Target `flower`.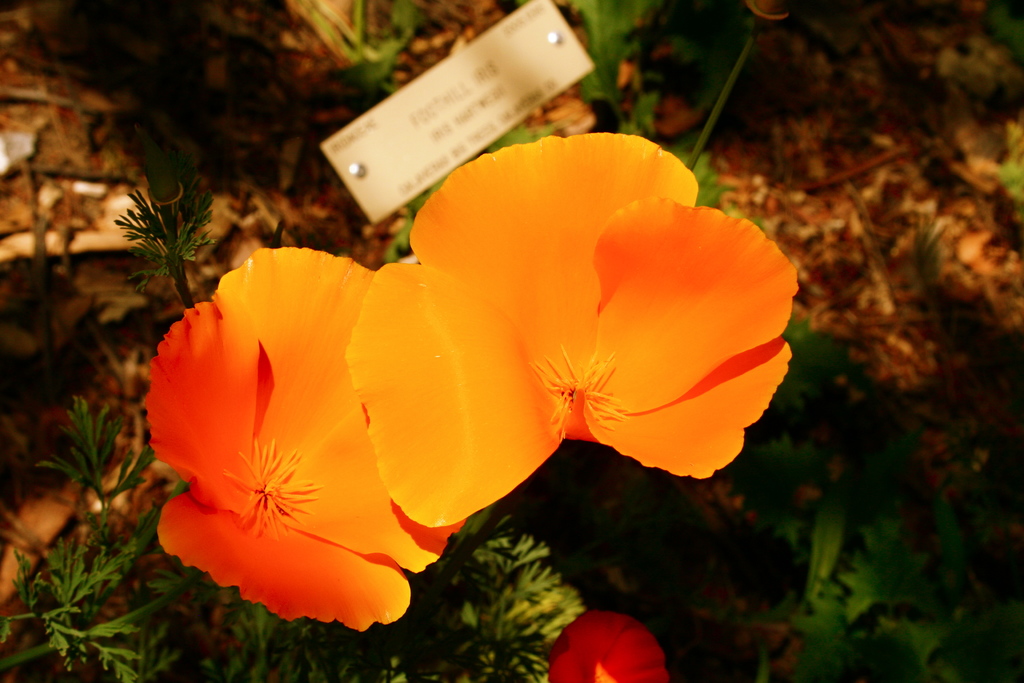
Target region: [x1=354, y1=133, x2=806, y2=525].
